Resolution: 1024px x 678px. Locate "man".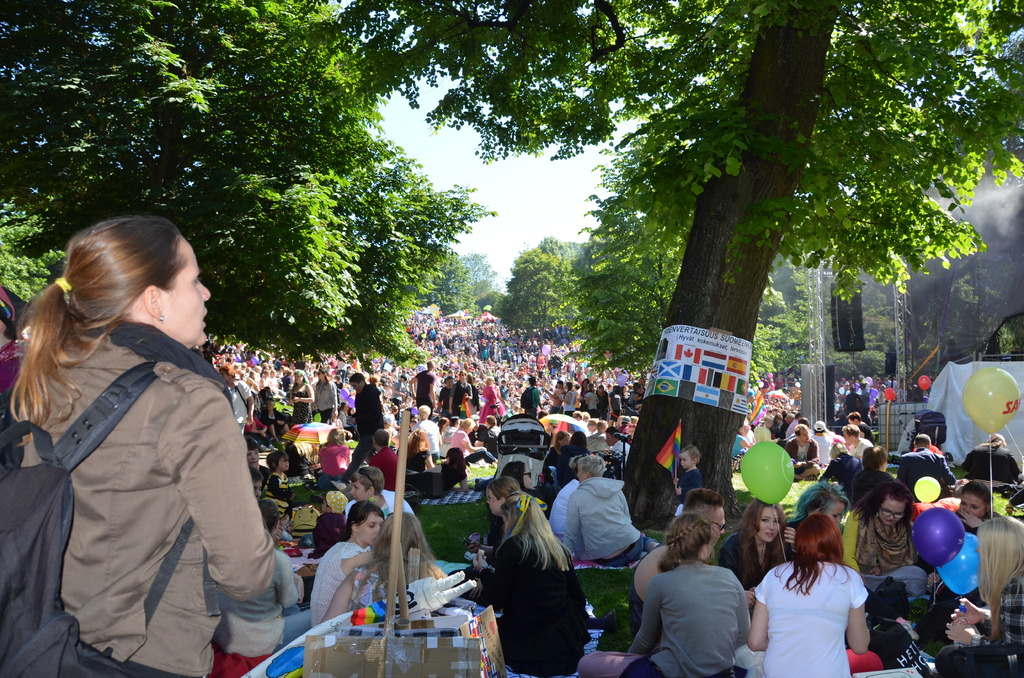
[410,359,436,422].
